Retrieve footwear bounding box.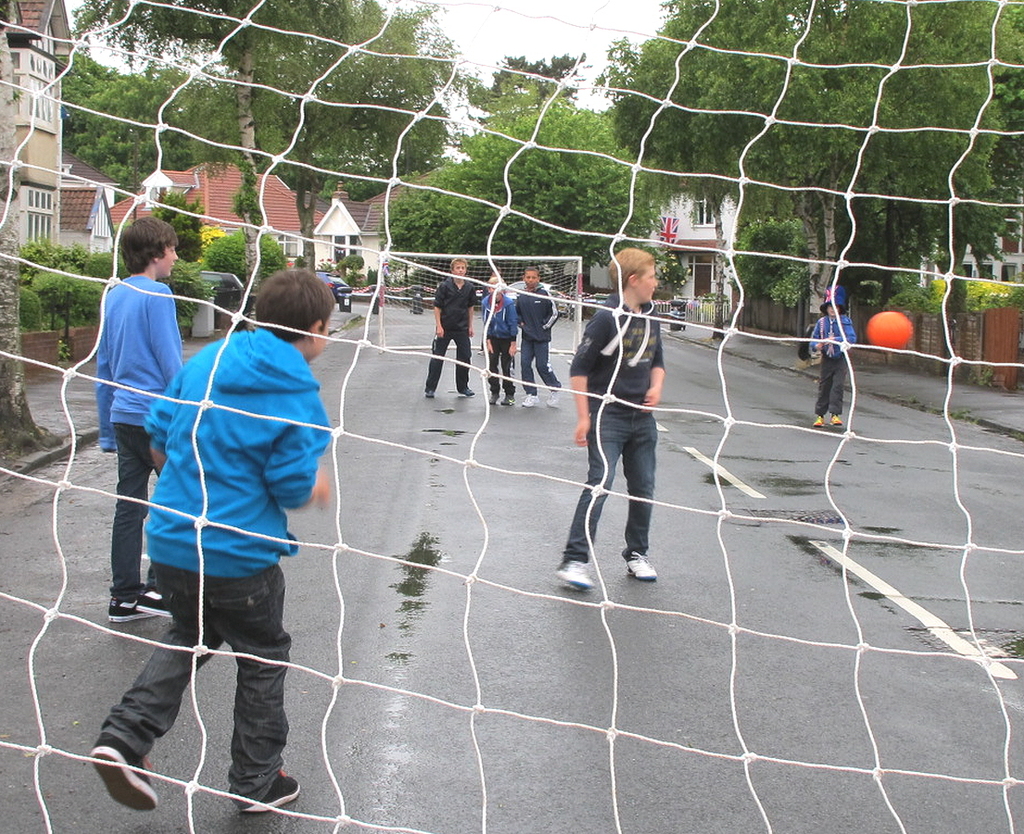
Bounding box: pyautogui.locateOnScreen(497, 393, 514, 408).
